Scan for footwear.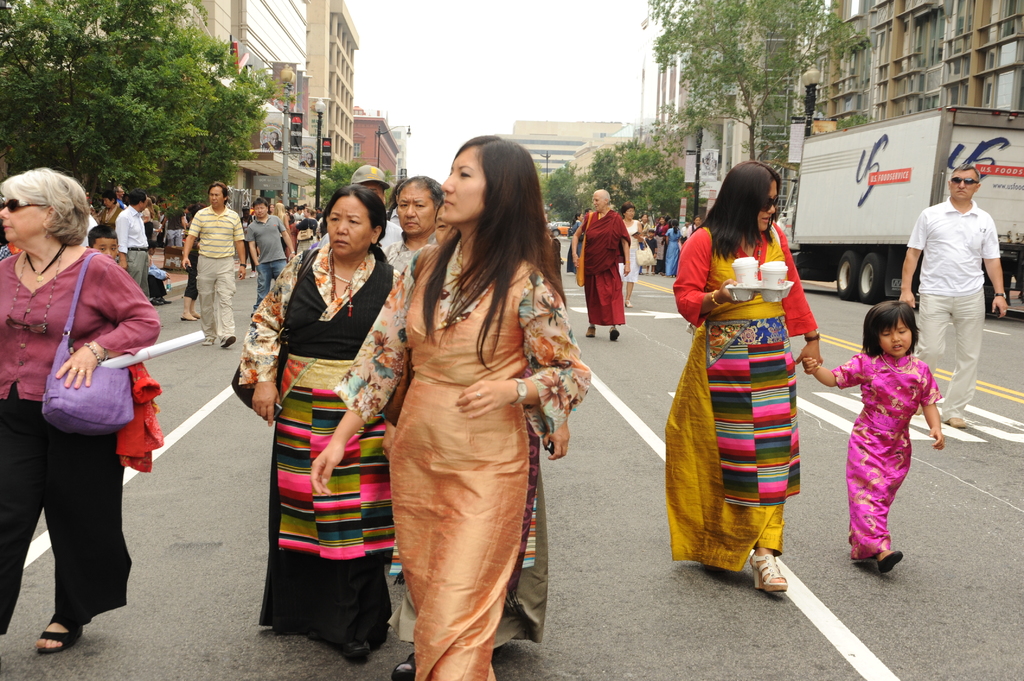
Scan result: (585, 328, 594, 339).
